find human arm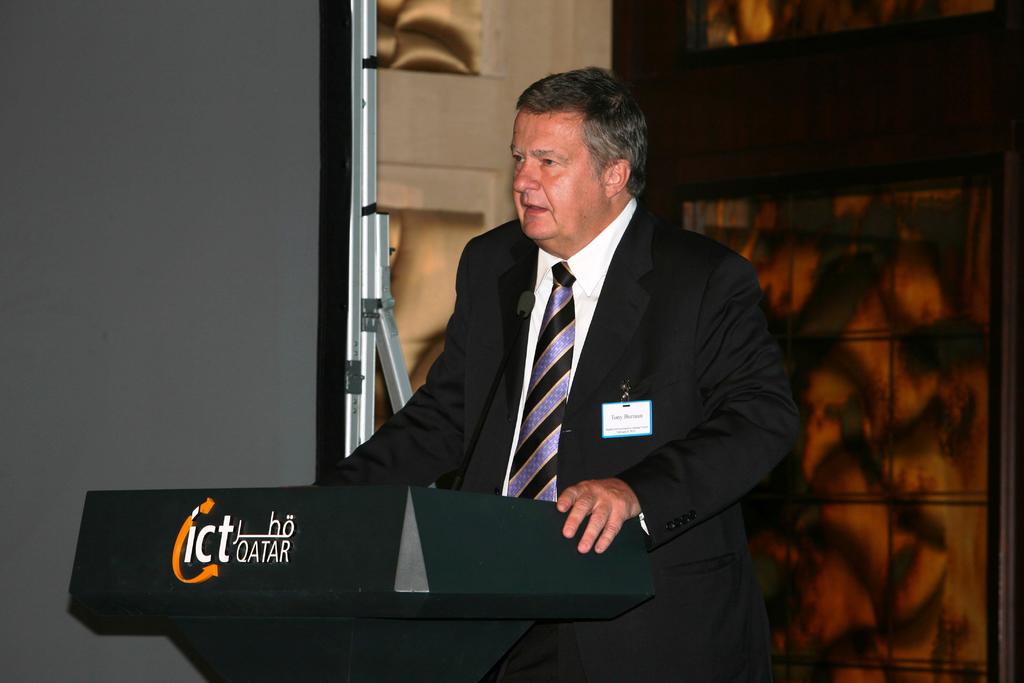
355 295 482 498
